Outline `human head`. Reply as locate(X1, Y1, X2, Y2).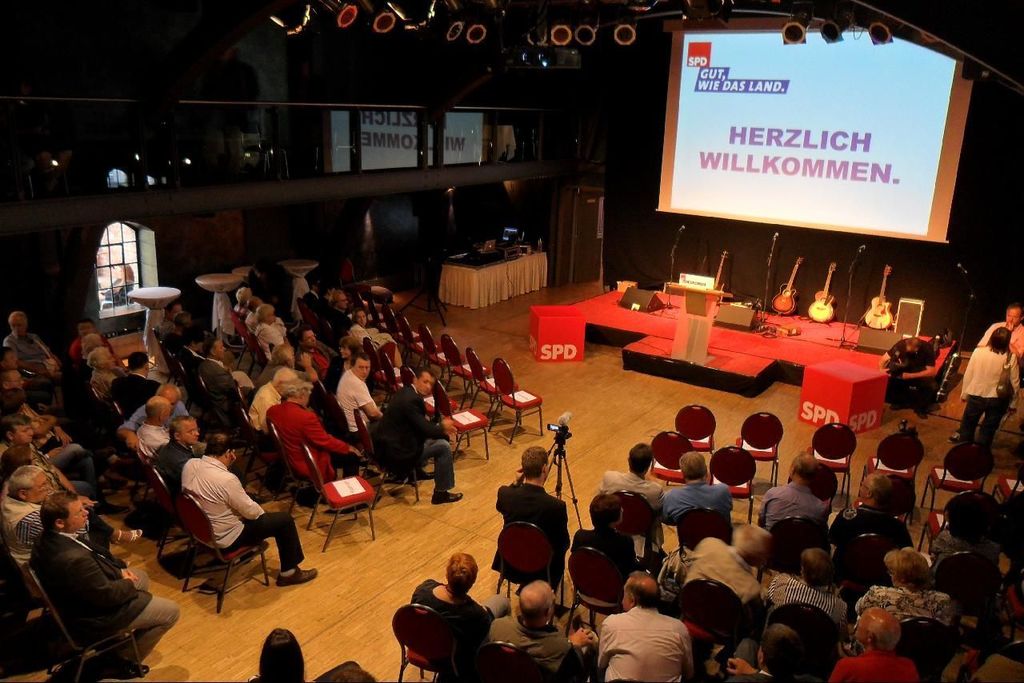
locate(519, 582, 558, 625).
